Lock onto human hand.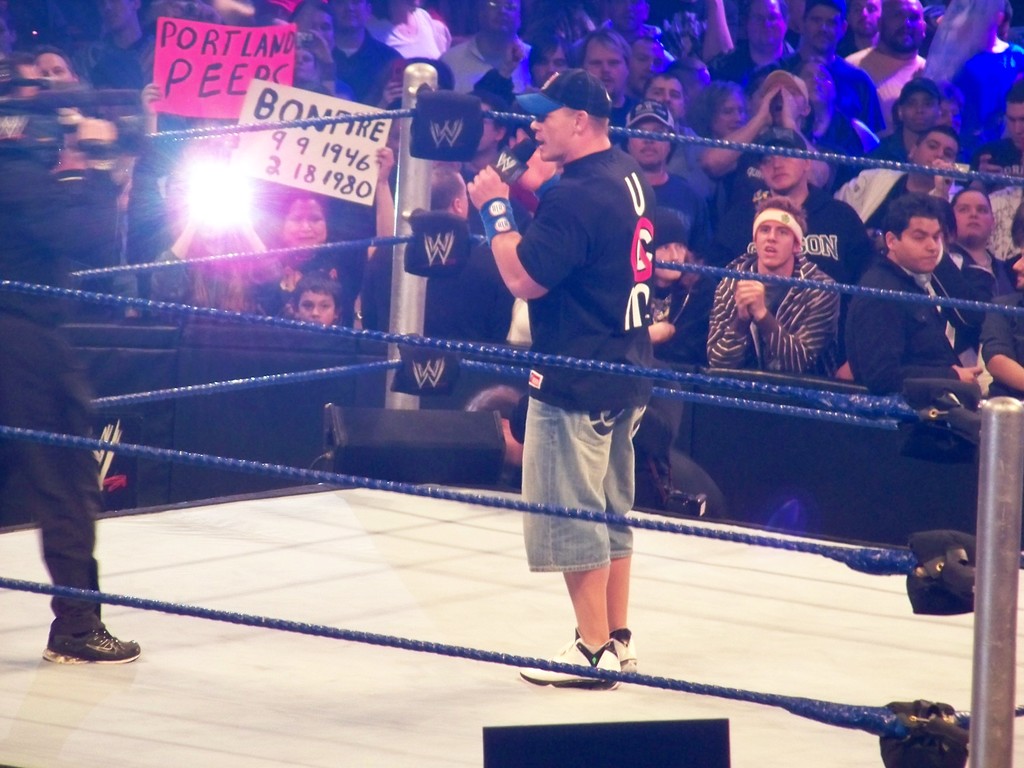
Locked: (x1=505, y1=128, x2=527, y2=144).
